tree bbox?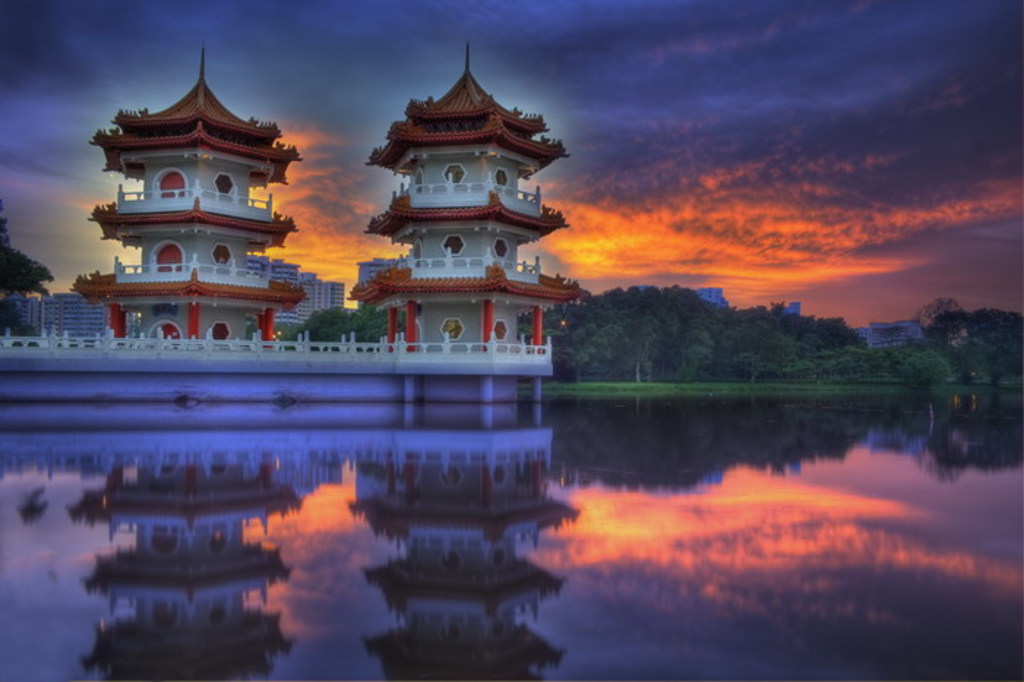
[0, 231, 56, 304]
